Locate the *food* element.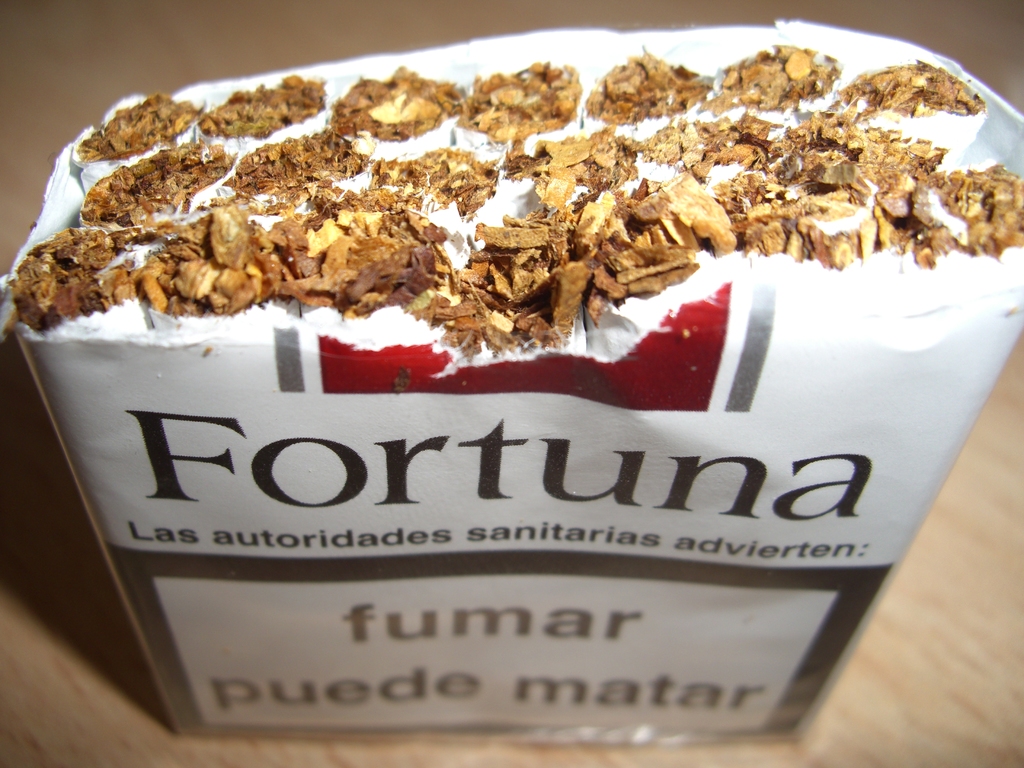
Element bbox: box(341, 42, 982, 343).
